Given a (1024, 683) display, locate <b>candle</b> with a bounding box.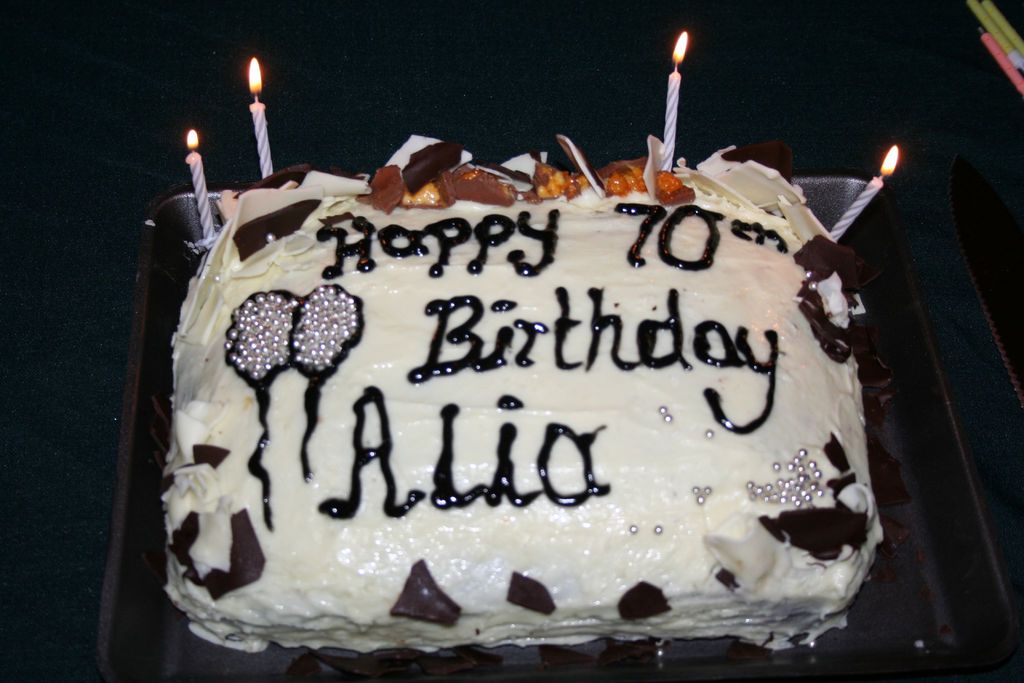
Located: locate(830, 145, 902, 242).
